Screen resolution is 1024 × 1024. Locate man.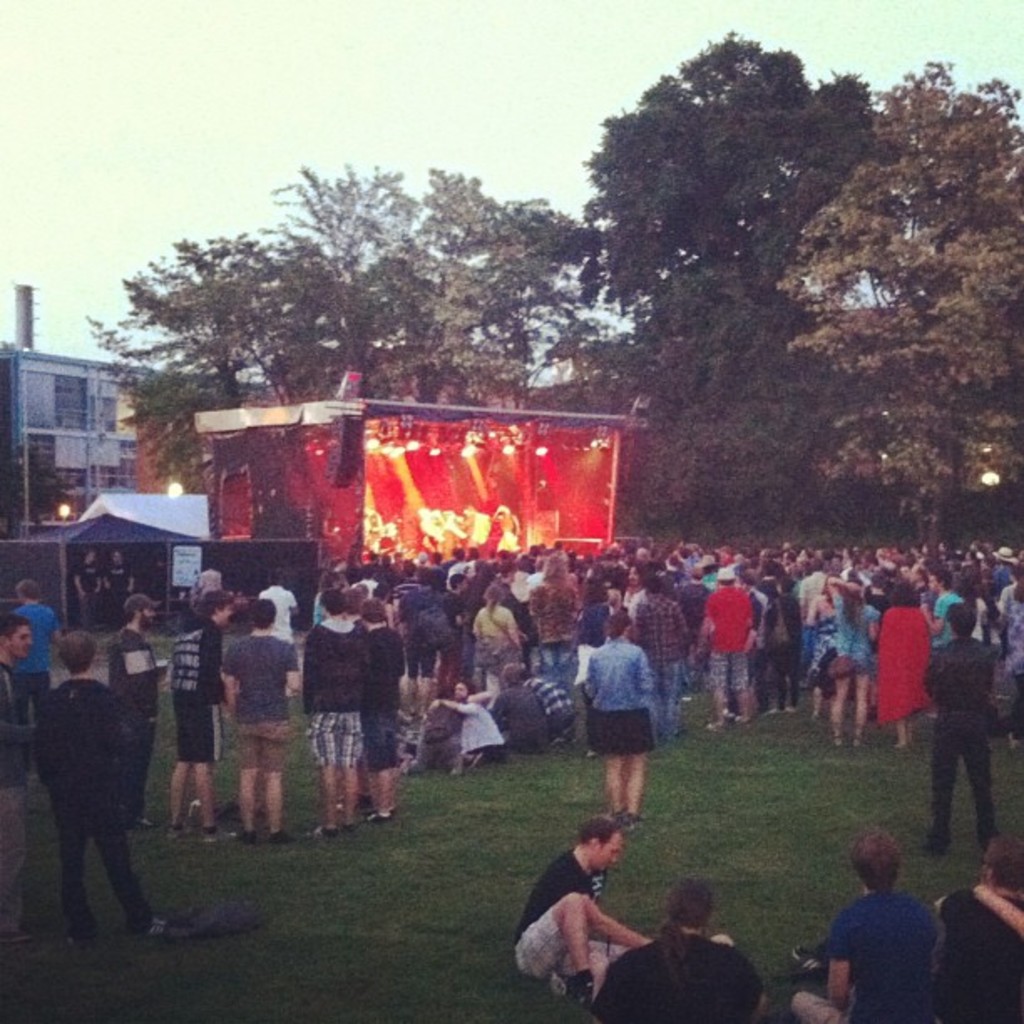
BBox(30, 627, 176, 942).
